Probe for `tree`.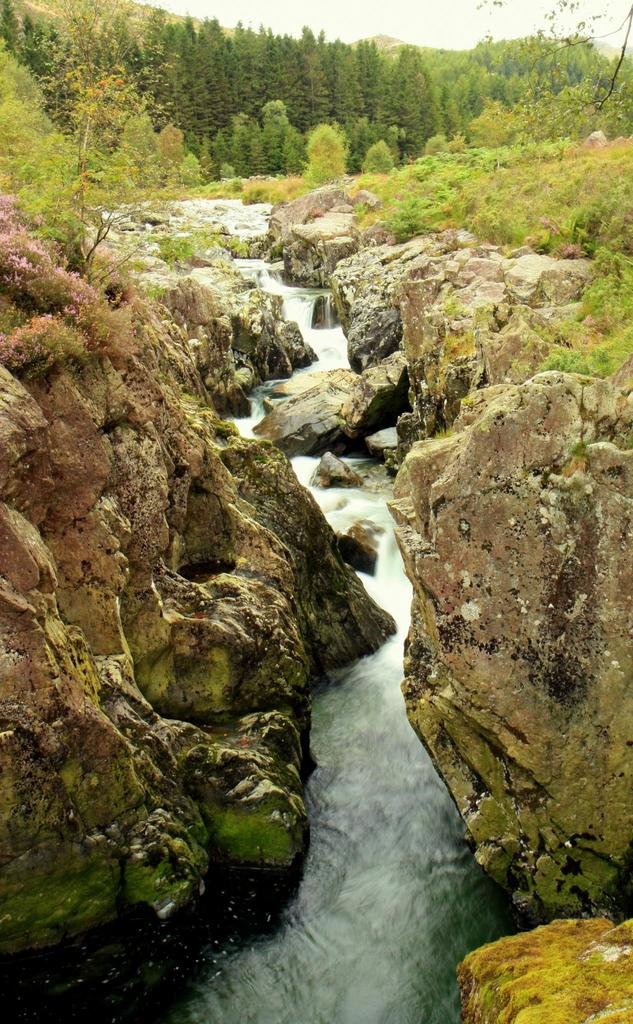
Probe result: locate(179, 3, 209, 196).
